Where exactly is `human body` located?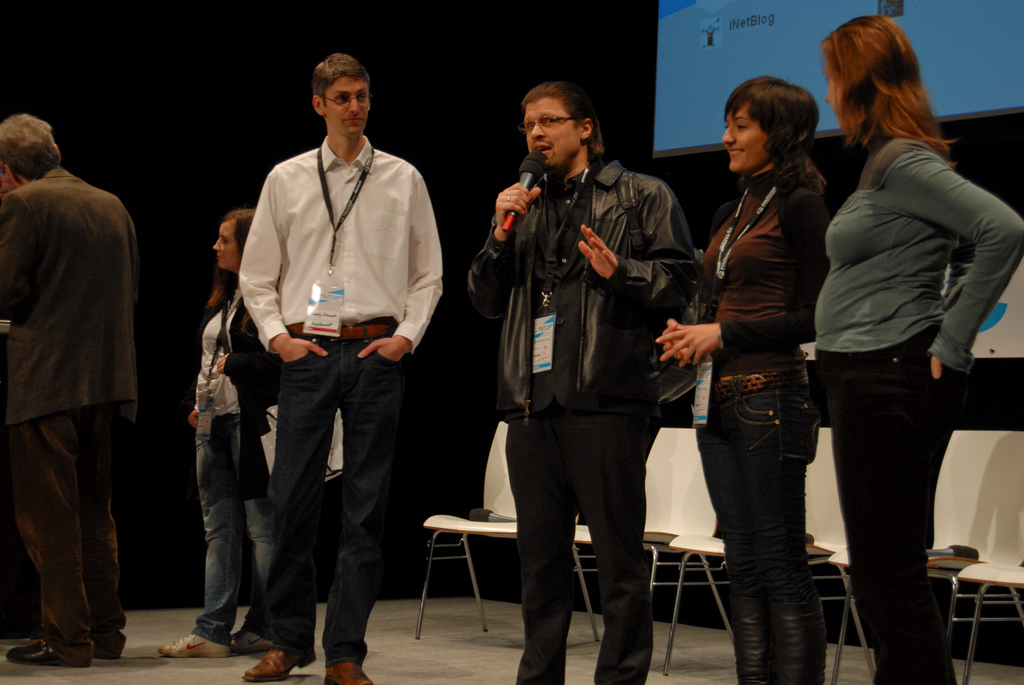
Its bounding box is BBox(0, 175, 135, 667).
